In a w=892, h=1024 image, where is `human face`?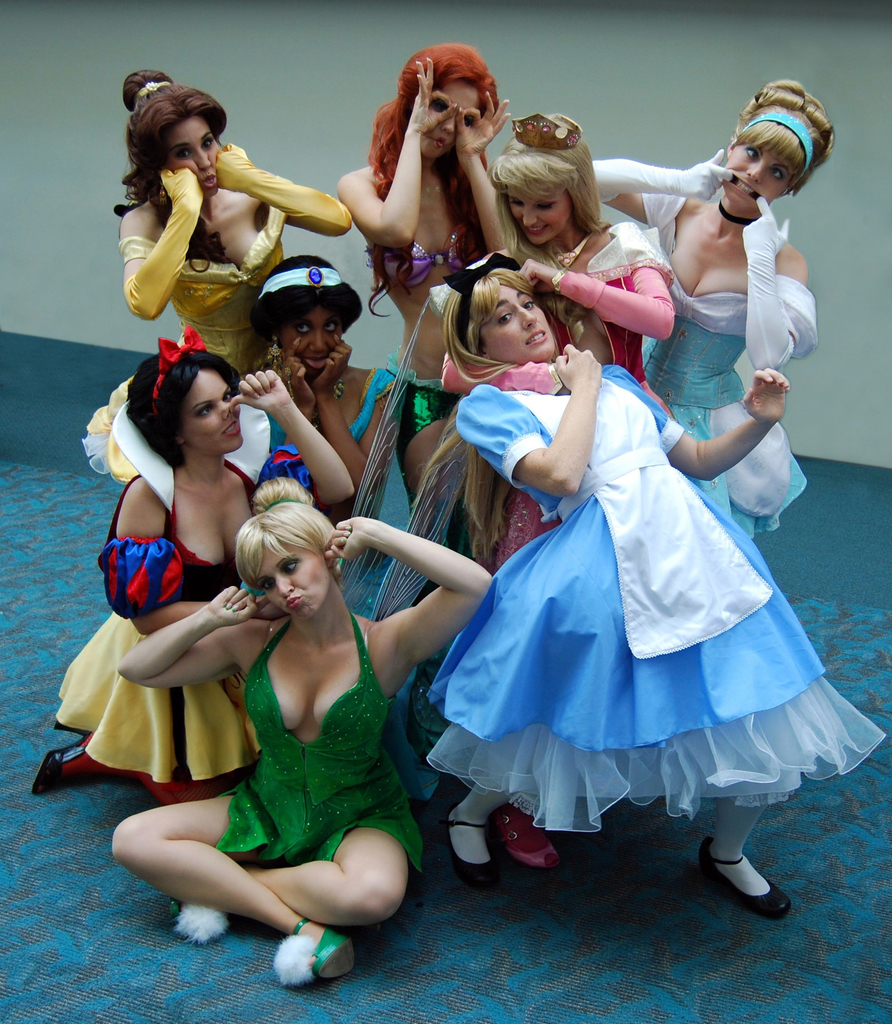
188, 370, 248, 454.
